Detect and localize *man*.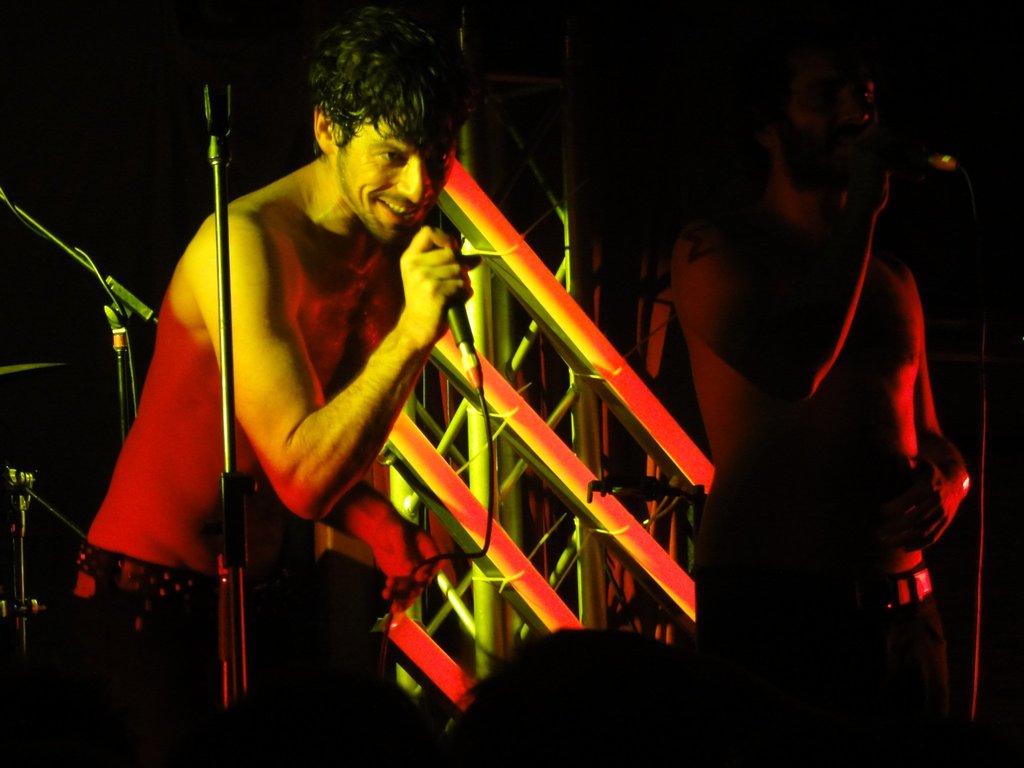
Localized at 70:8:486:767.
